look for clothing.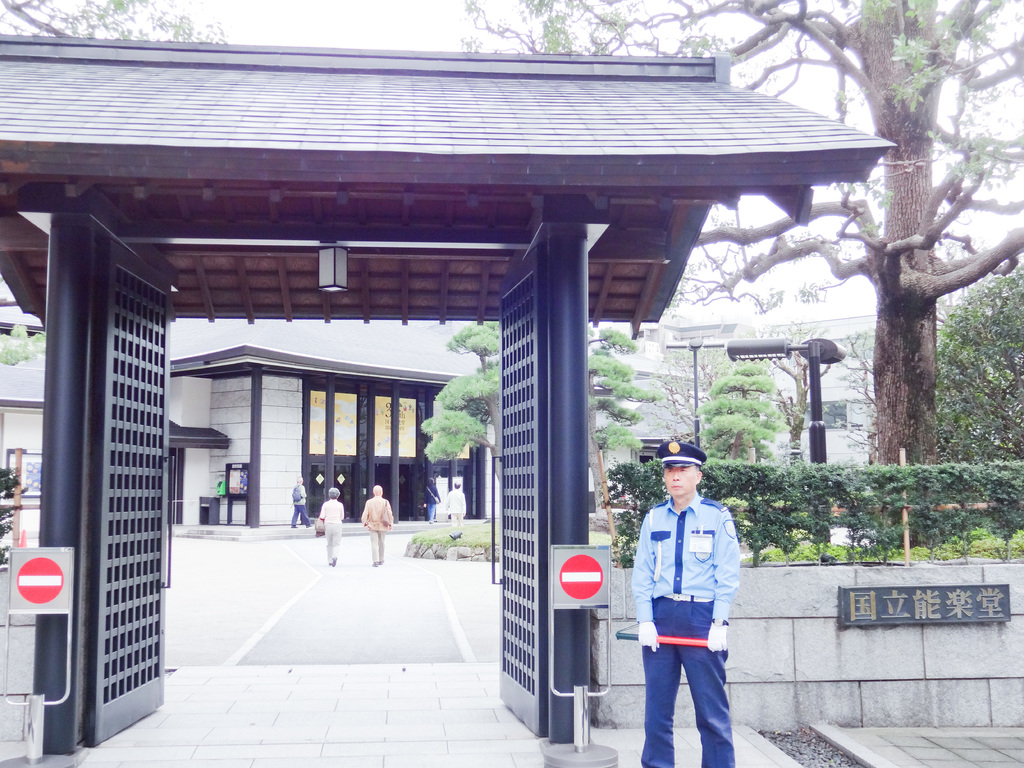
Found: detection(625, 456, 745, 737).
